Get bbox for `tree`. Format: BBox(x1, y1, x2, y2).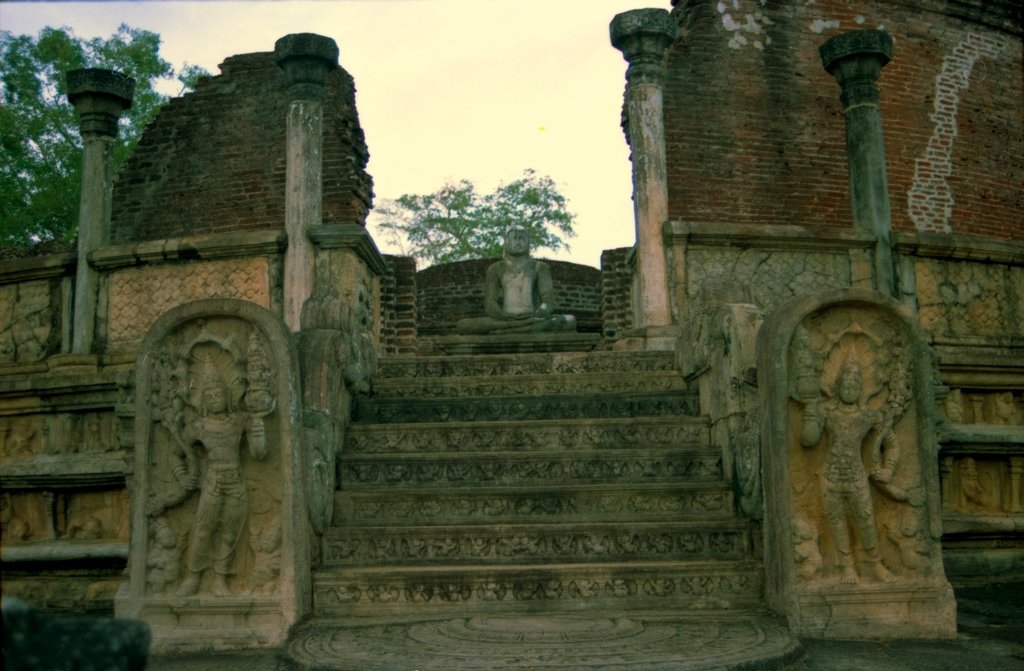
BBox(372, 163, 575, 269).
